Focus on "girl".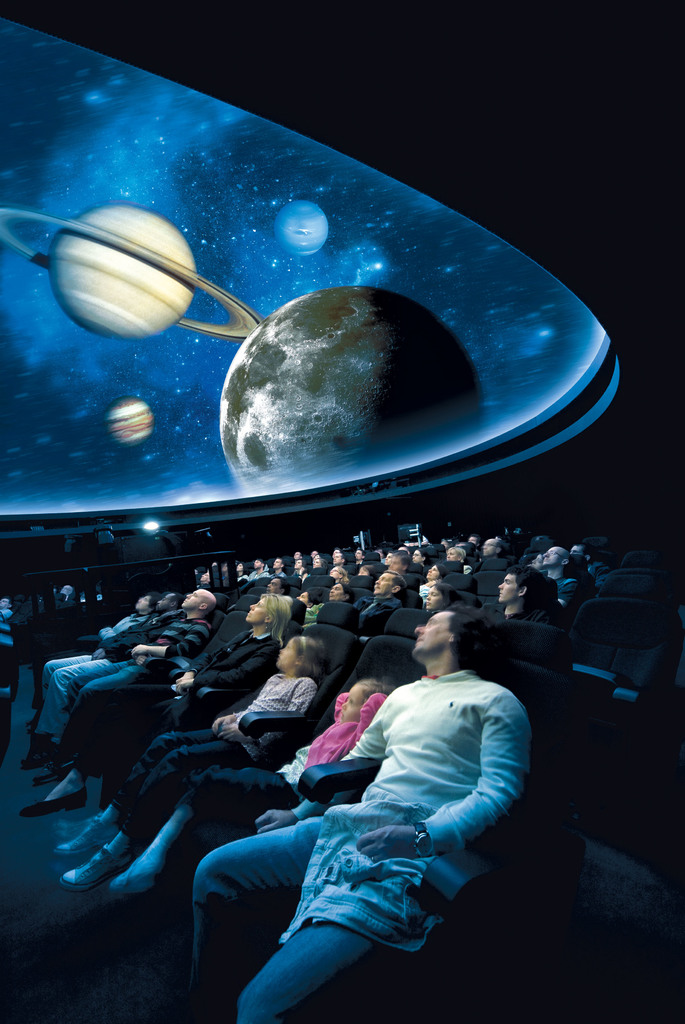
Focused at [52,632,323,886].
